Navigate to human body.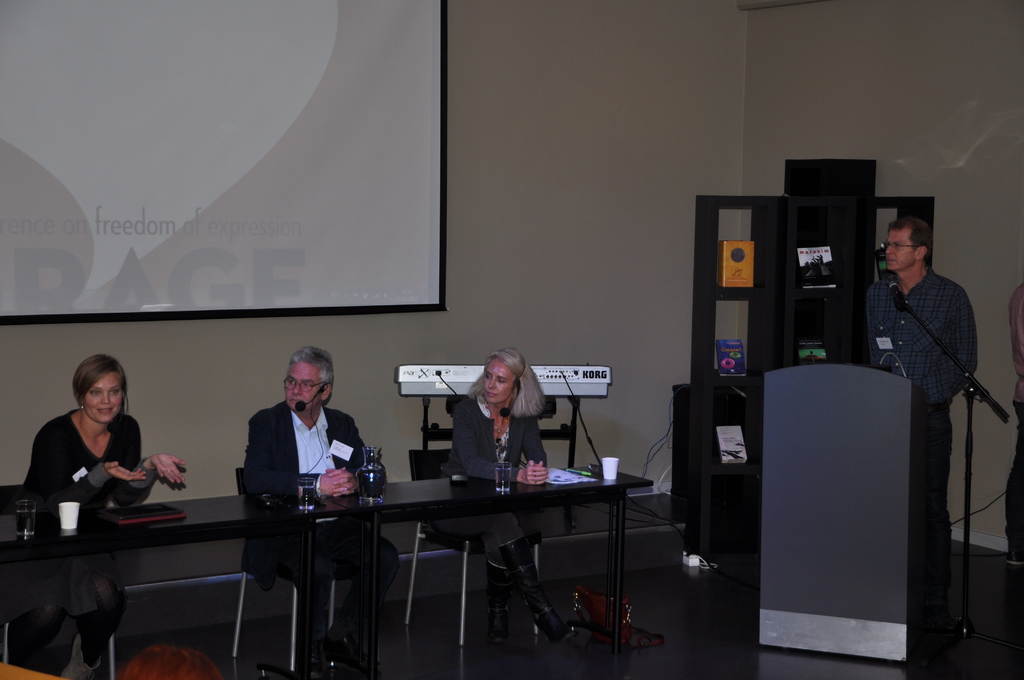
Navigation target: box=[436, 342, 568, 642].
